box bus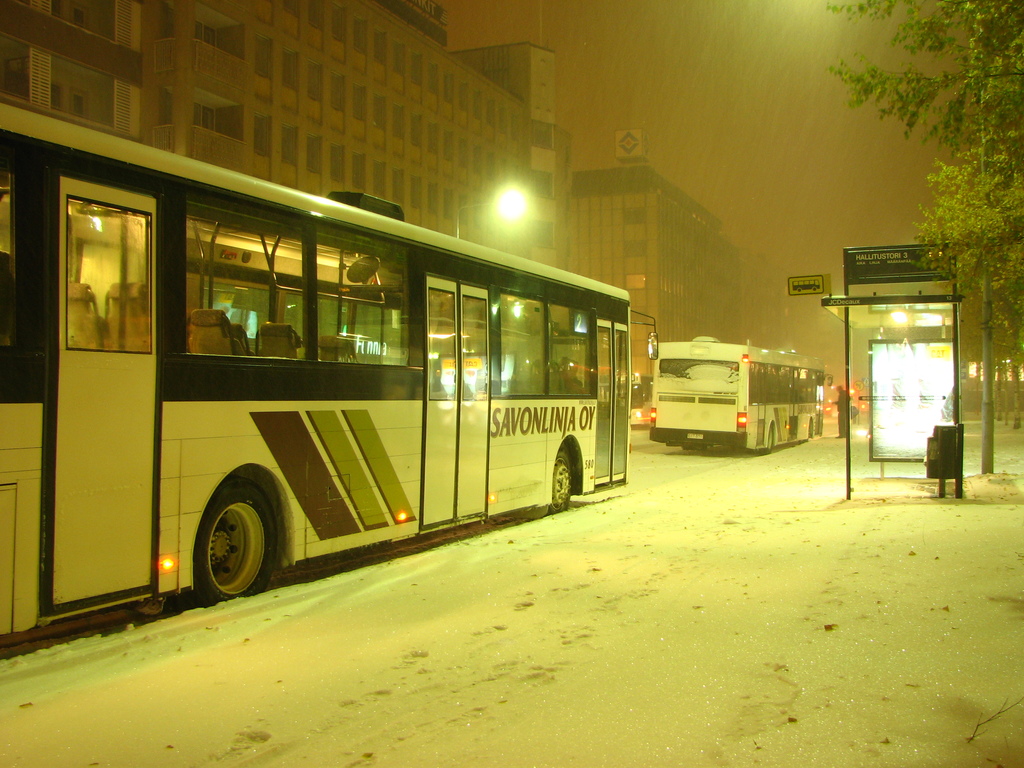
(left=649, top=340, right=830, bottom=455)
